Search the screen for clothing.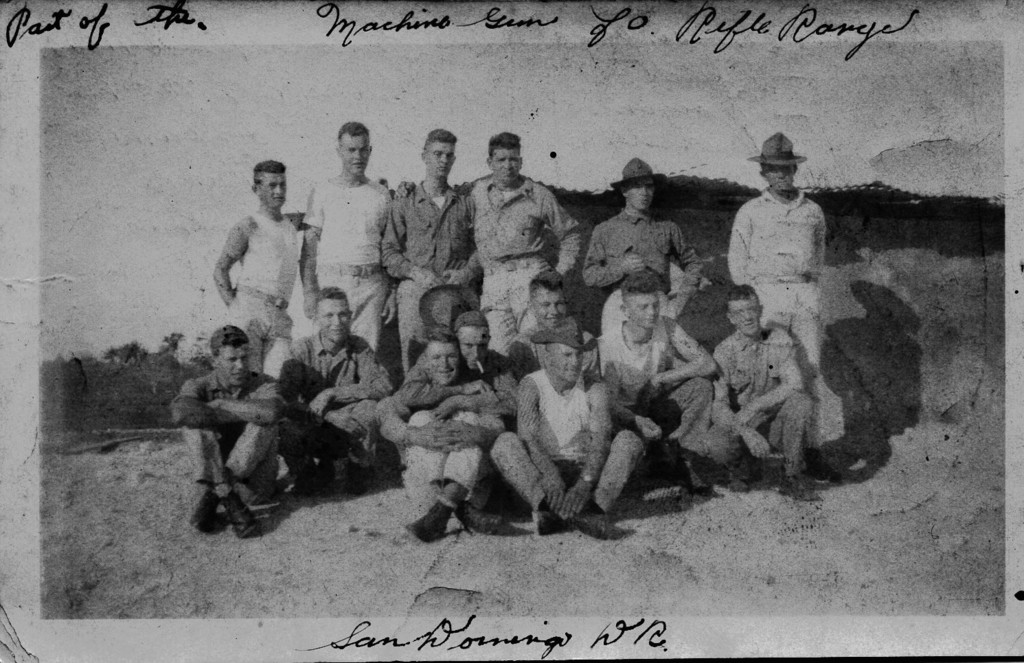
Found at {"left": 229, "top": 207, "right": 299, "bottom": 378}.
